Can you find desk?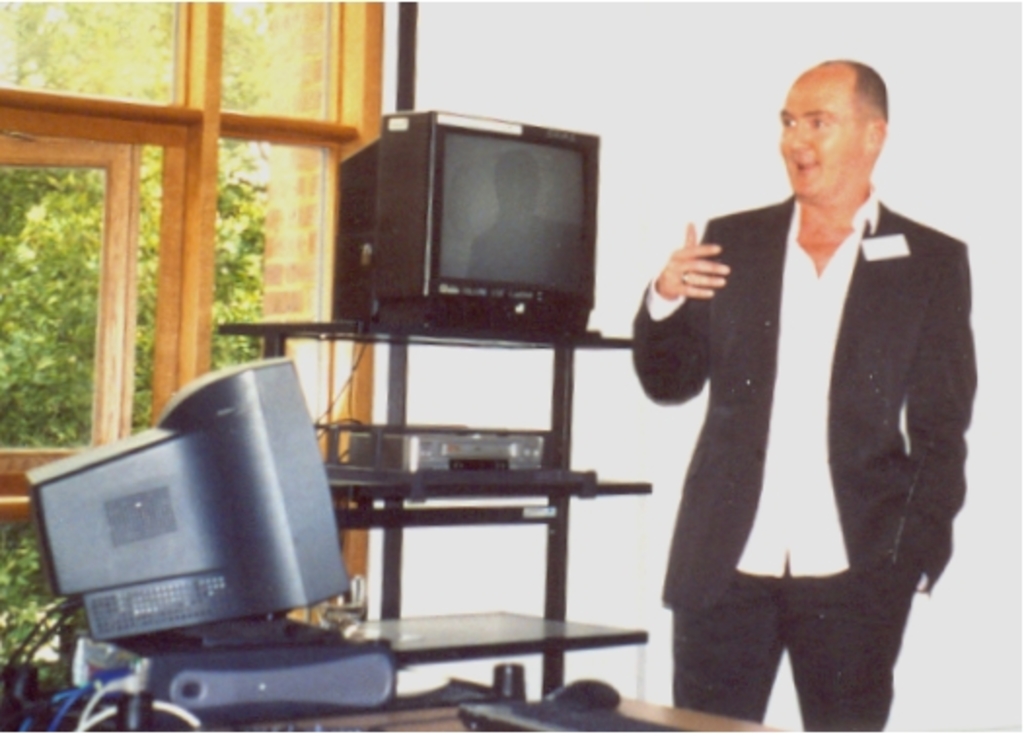
Yes, bounding box: region(183, 312, 633, 726).
